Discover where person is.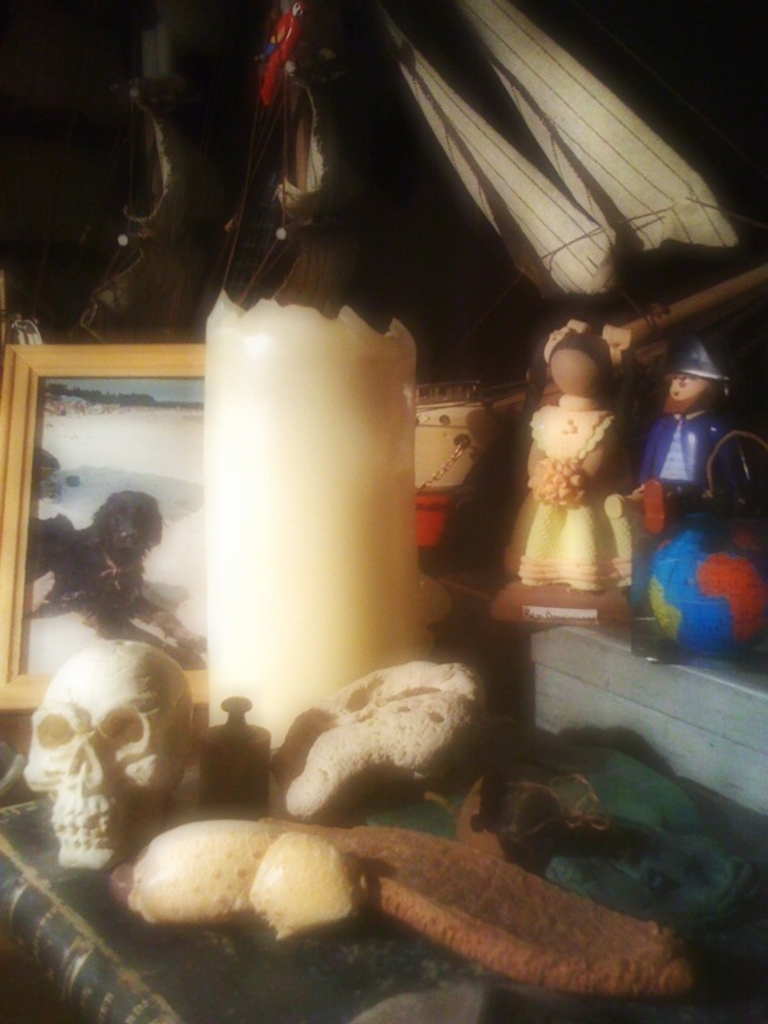
Discovered at box(503, 311, 646, 603).
